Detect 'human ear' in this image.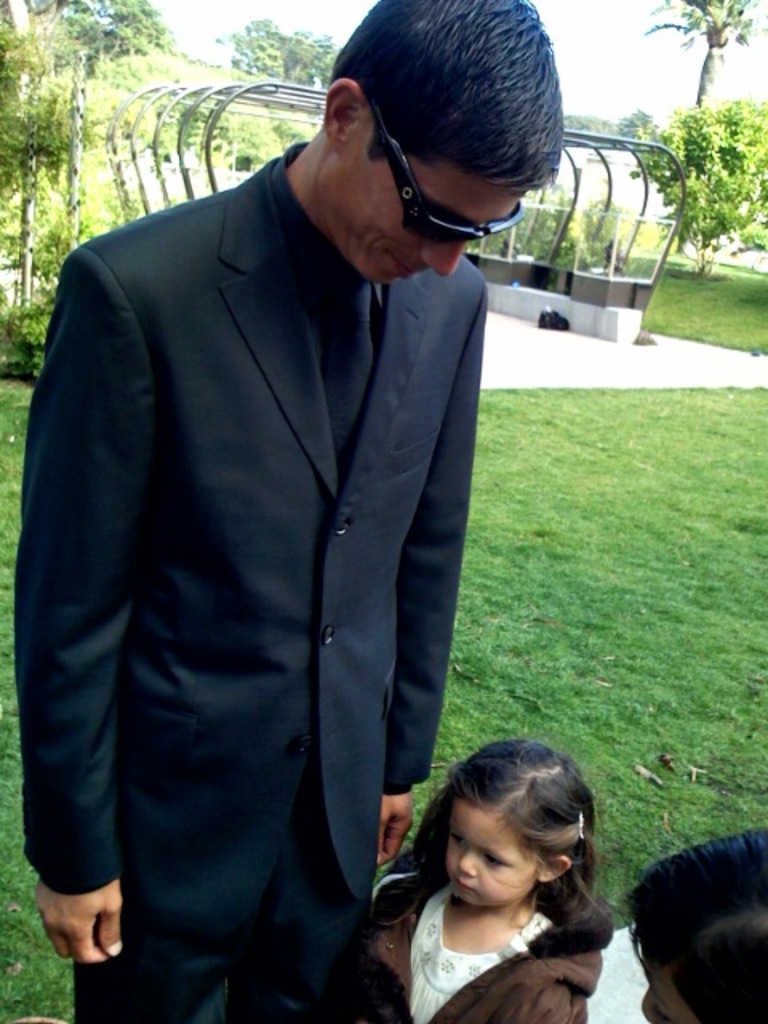
Detection: pyautogui.locateOnScreen(538, 856, 565, 882).
